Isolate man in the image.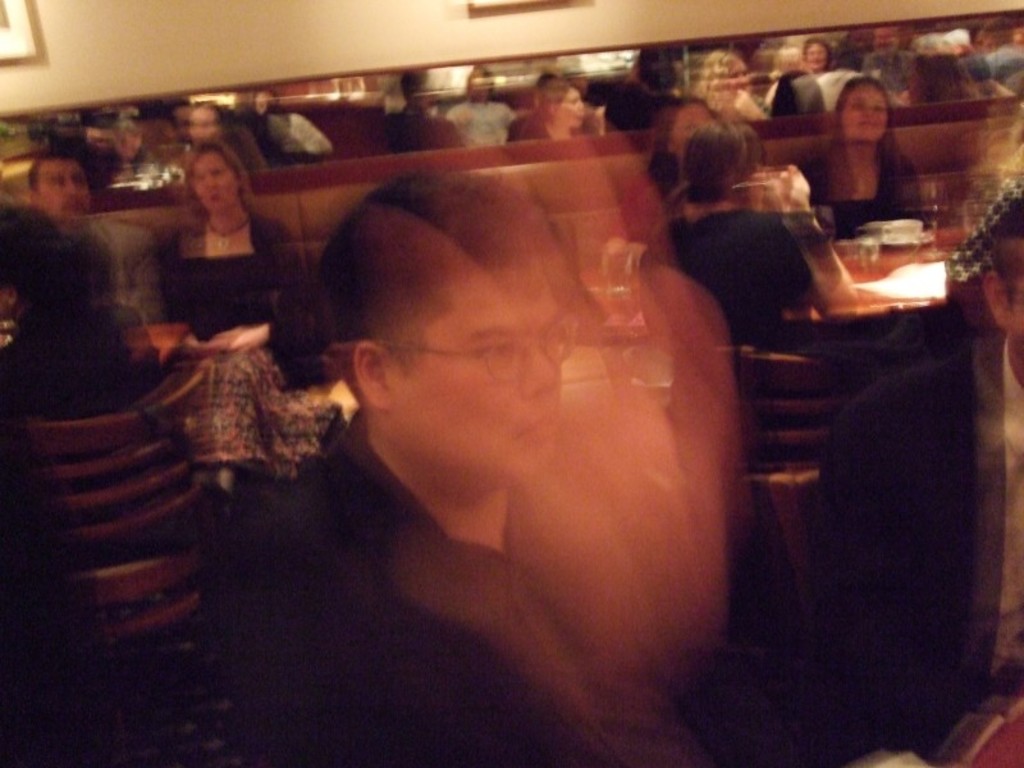
Isolated region: 24, 147, 165, 324.
